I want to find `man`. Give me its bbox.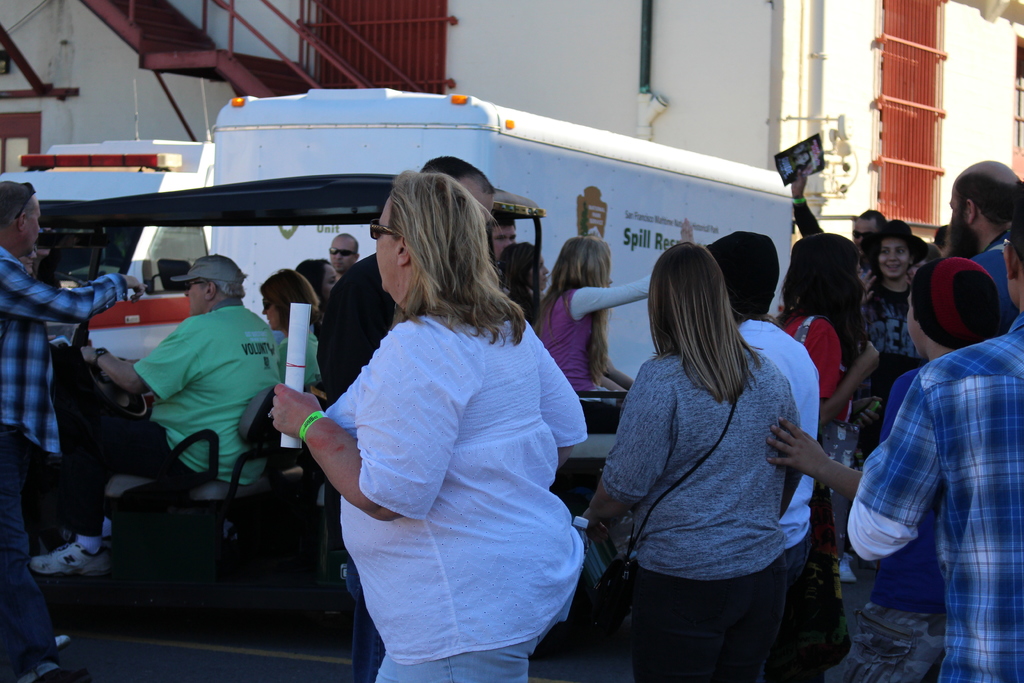
316, 160, 496, 682.
